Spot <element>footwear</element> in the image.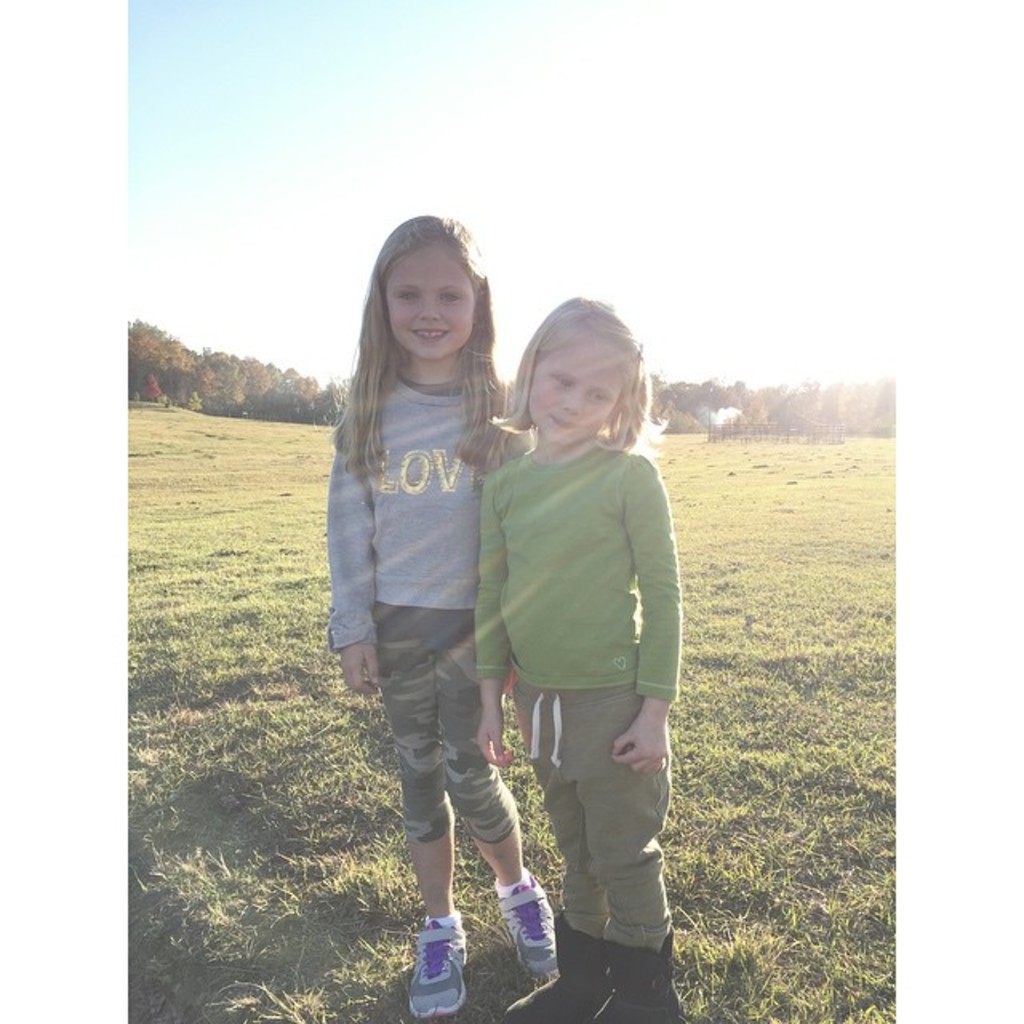
<element>footwear</element> found at box=[411, 920, 464, 1021].
